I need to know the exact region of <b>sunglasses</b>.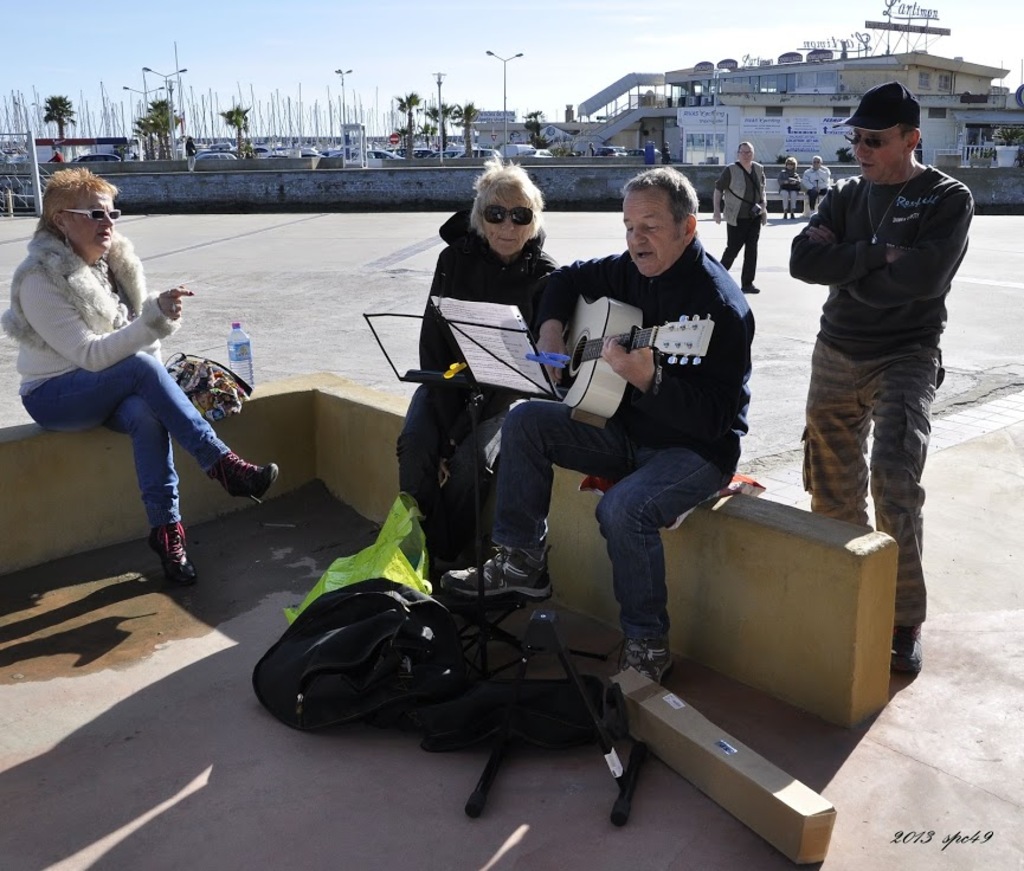
Region: <bbox>64, 207, 120, 221</bbox>.
